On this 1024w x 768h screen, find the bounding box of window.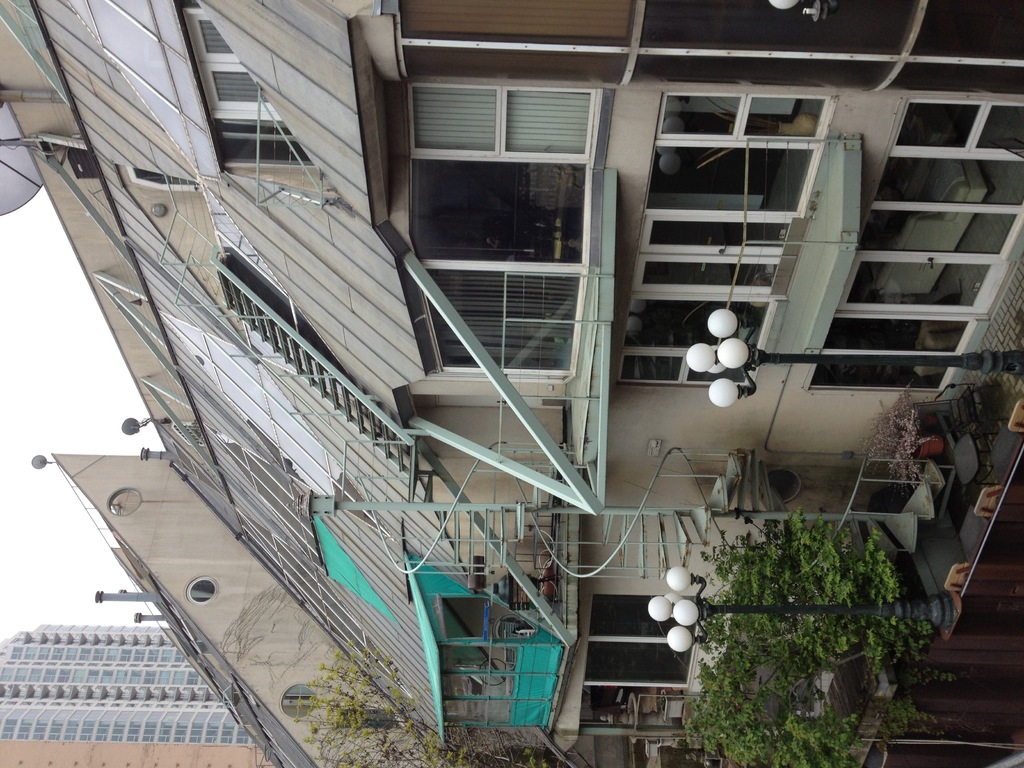
Bounding box: 585 566 695 689.
